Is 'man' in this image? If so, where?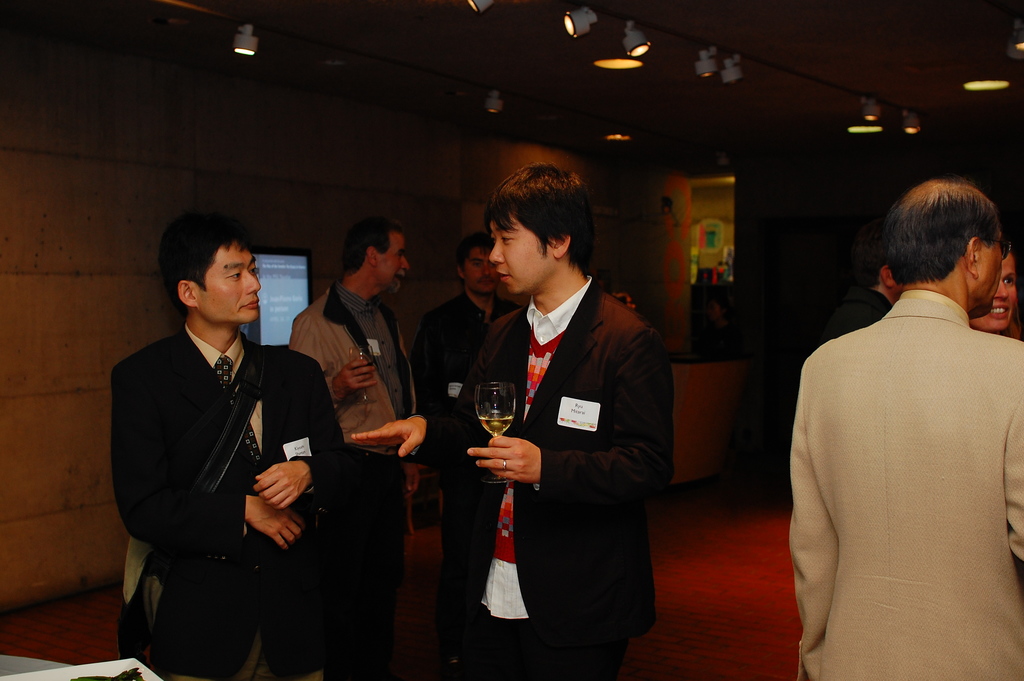
Yes, at [972,252,1023,336].
